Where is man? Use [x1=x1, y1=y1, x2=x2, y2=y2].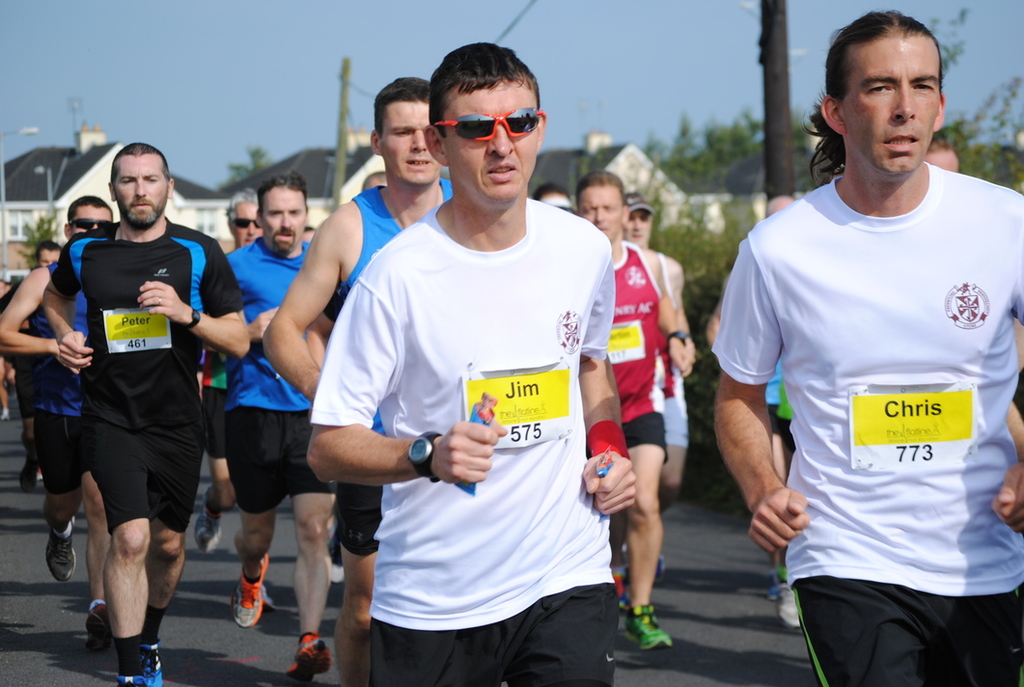
[x1=0, y1=237, x2=66, y2=477].
